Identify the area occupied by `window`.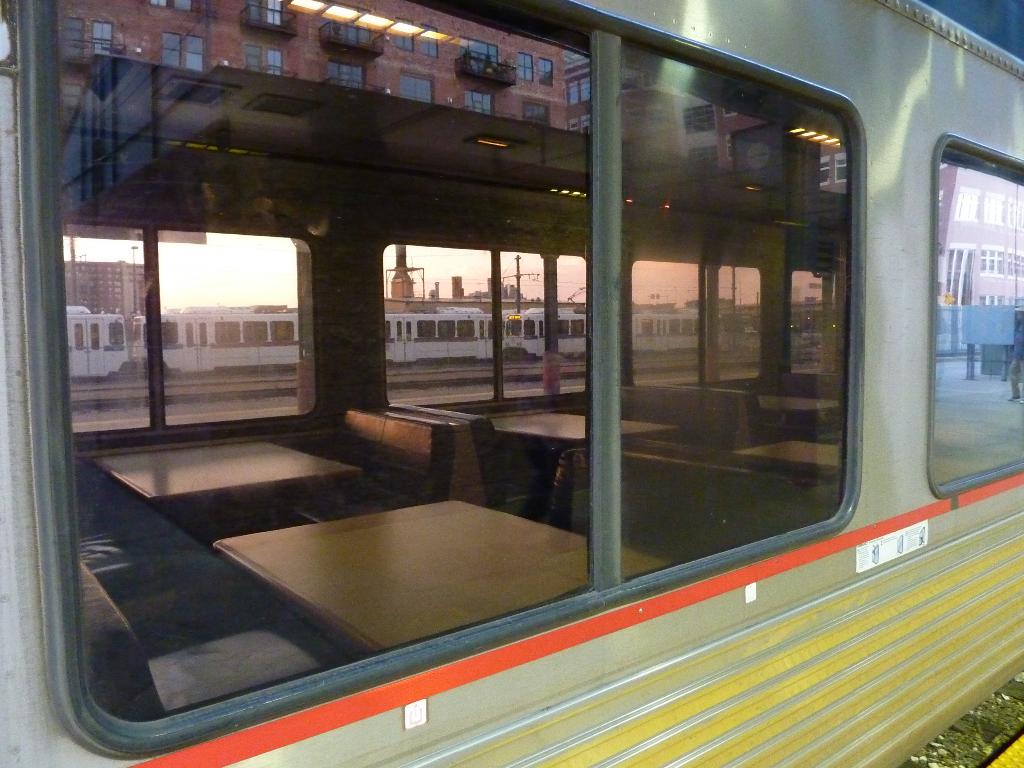
Area: region(251, 0, 289, 30).
